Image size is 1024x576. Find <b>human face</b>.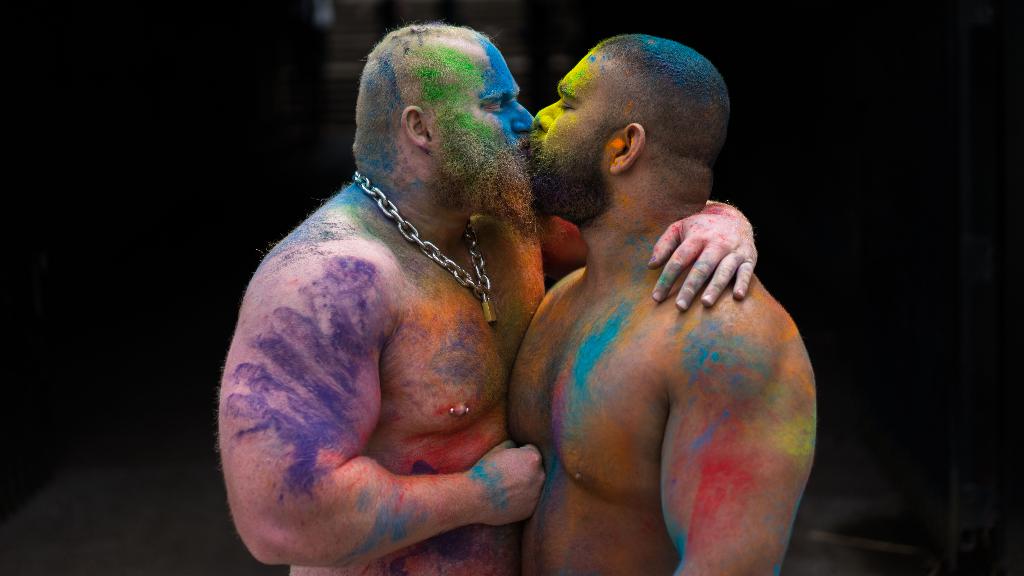
BBox(526, 54, 610, 211).
